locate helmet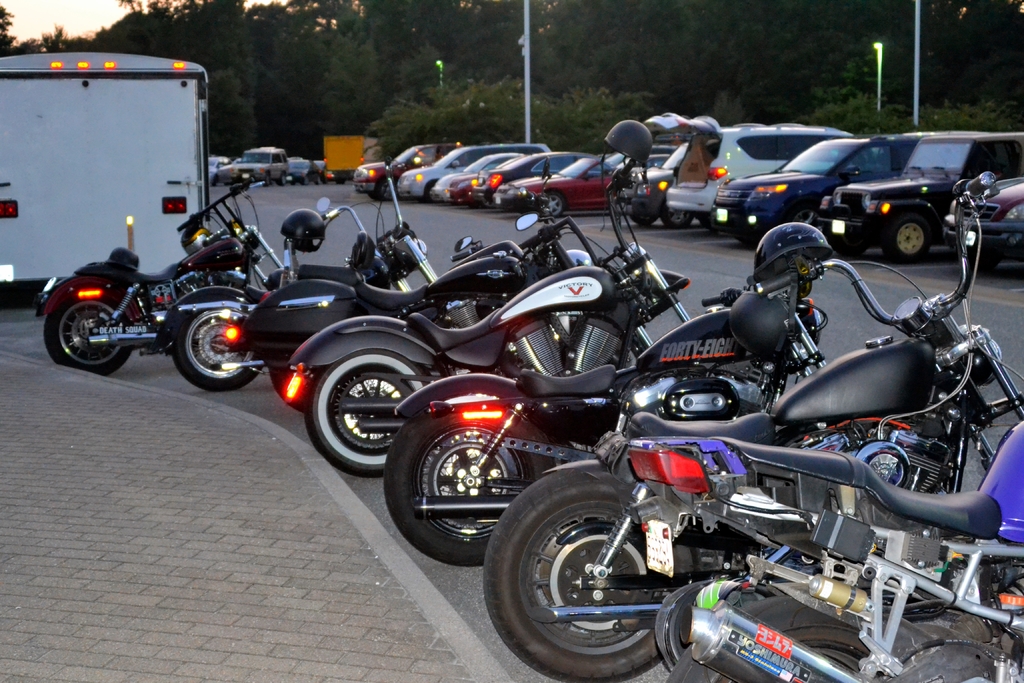
box(764, 230, 854, 292)
